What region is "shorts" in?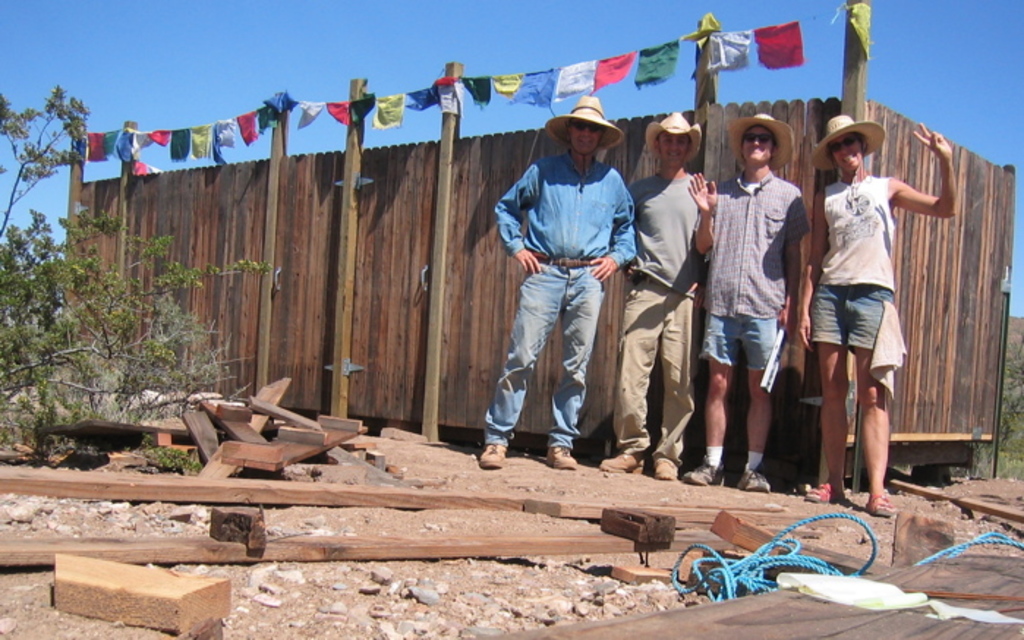
816, 286, 899, 366.
